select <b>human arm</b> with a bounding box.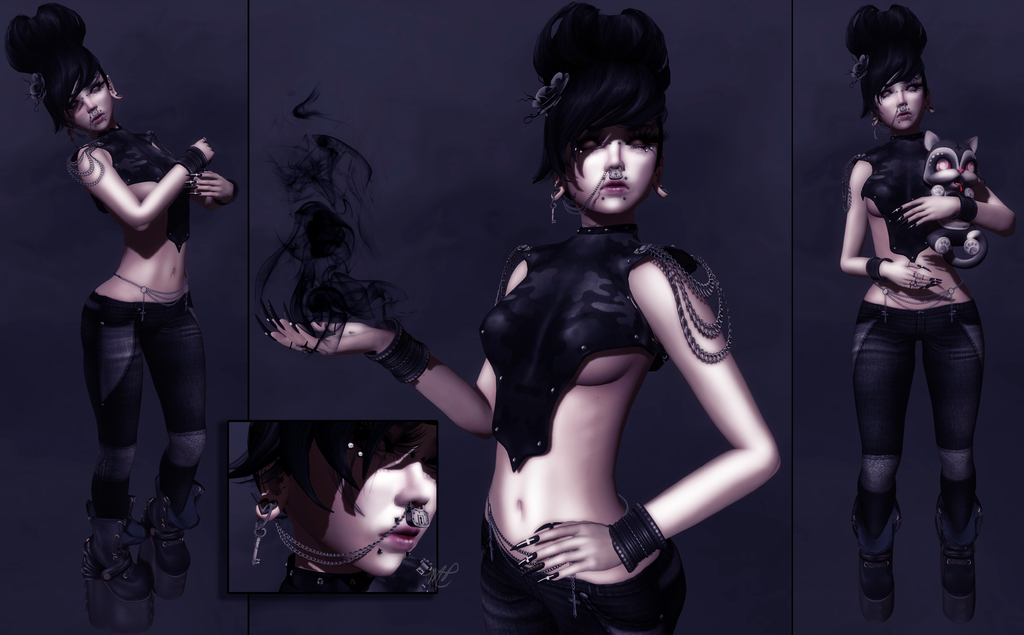
x1=596 y1=239 x2=793 y2=578.
